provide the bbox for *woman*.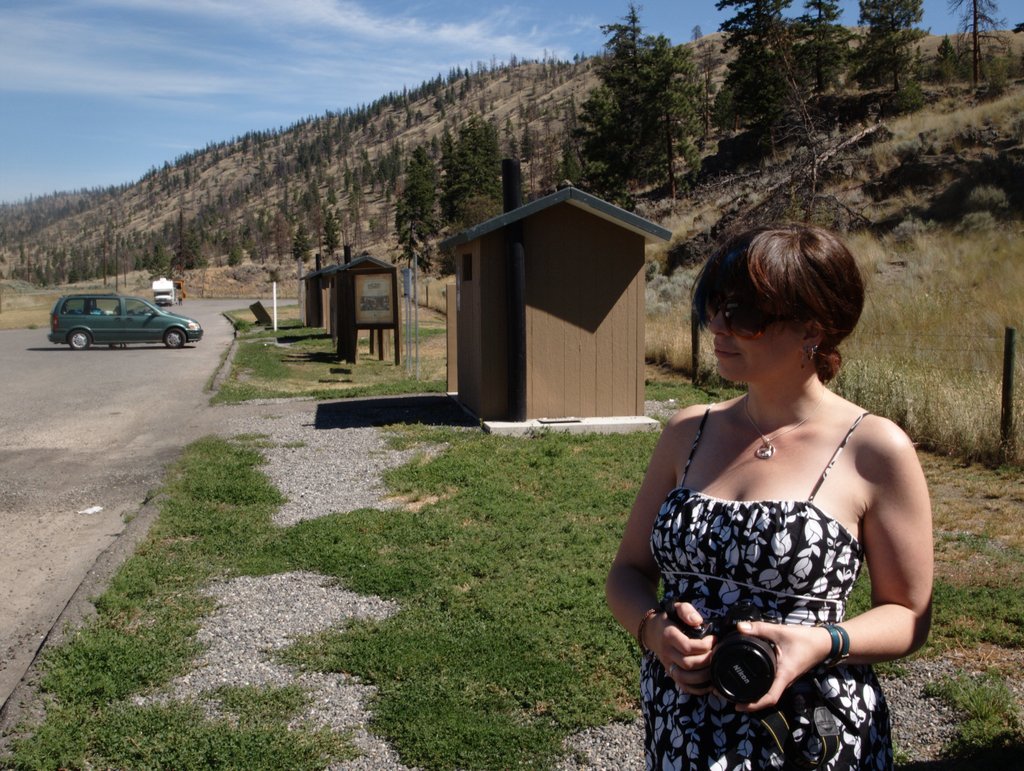
box(610, 214, 948, 745).
